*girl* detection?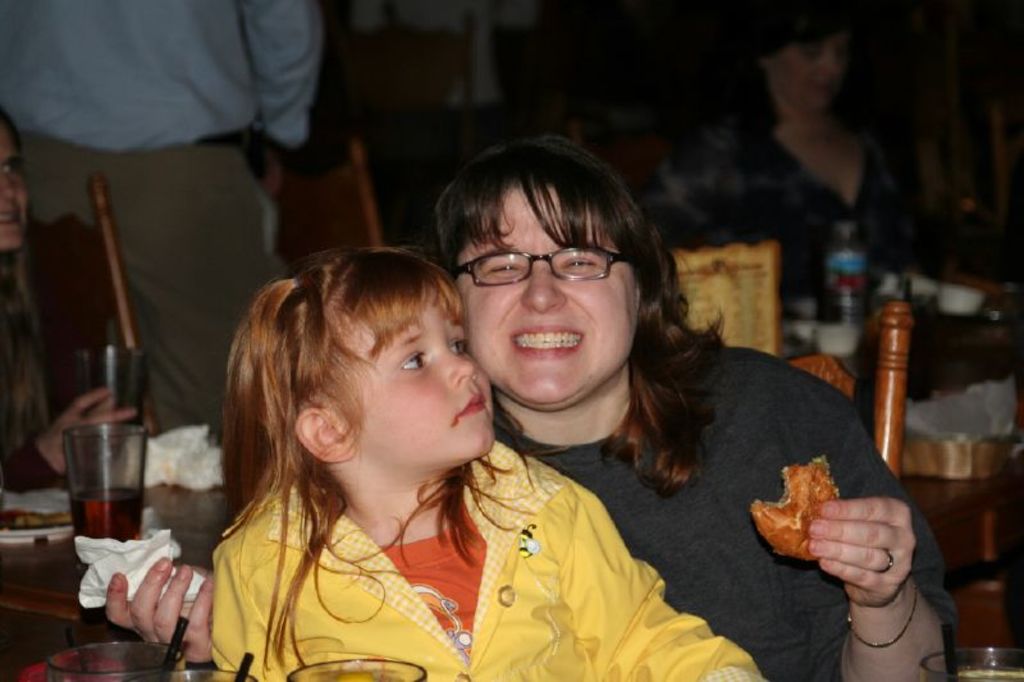
[207, 243, 767, 681]
